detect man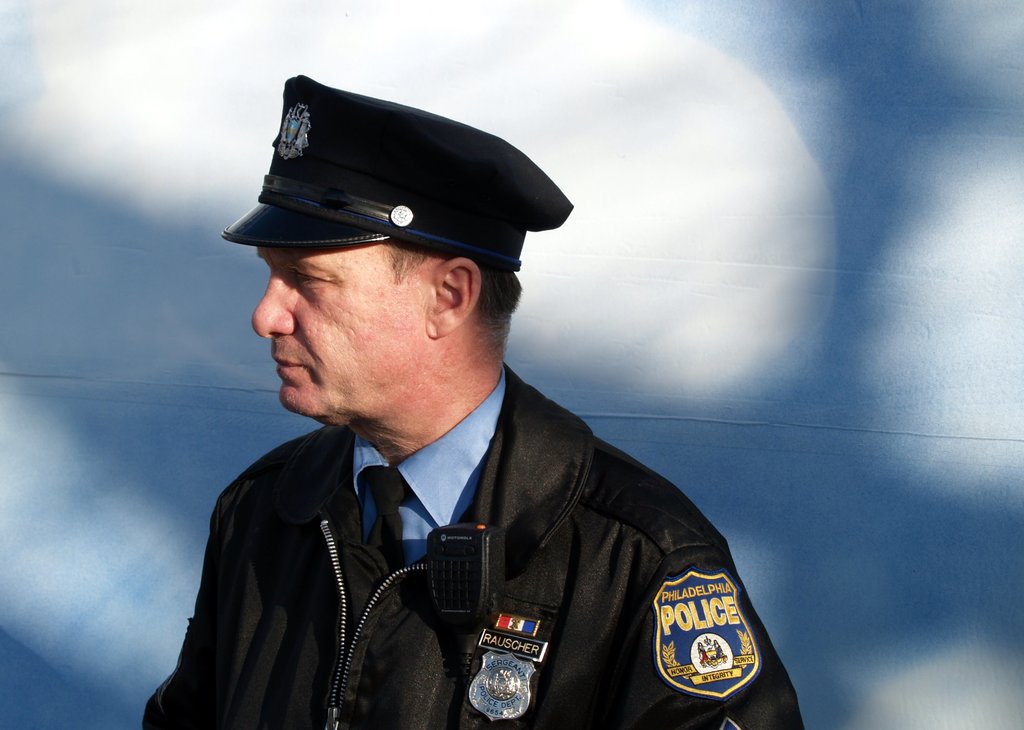
BBox(148, 76, 808, 729)
